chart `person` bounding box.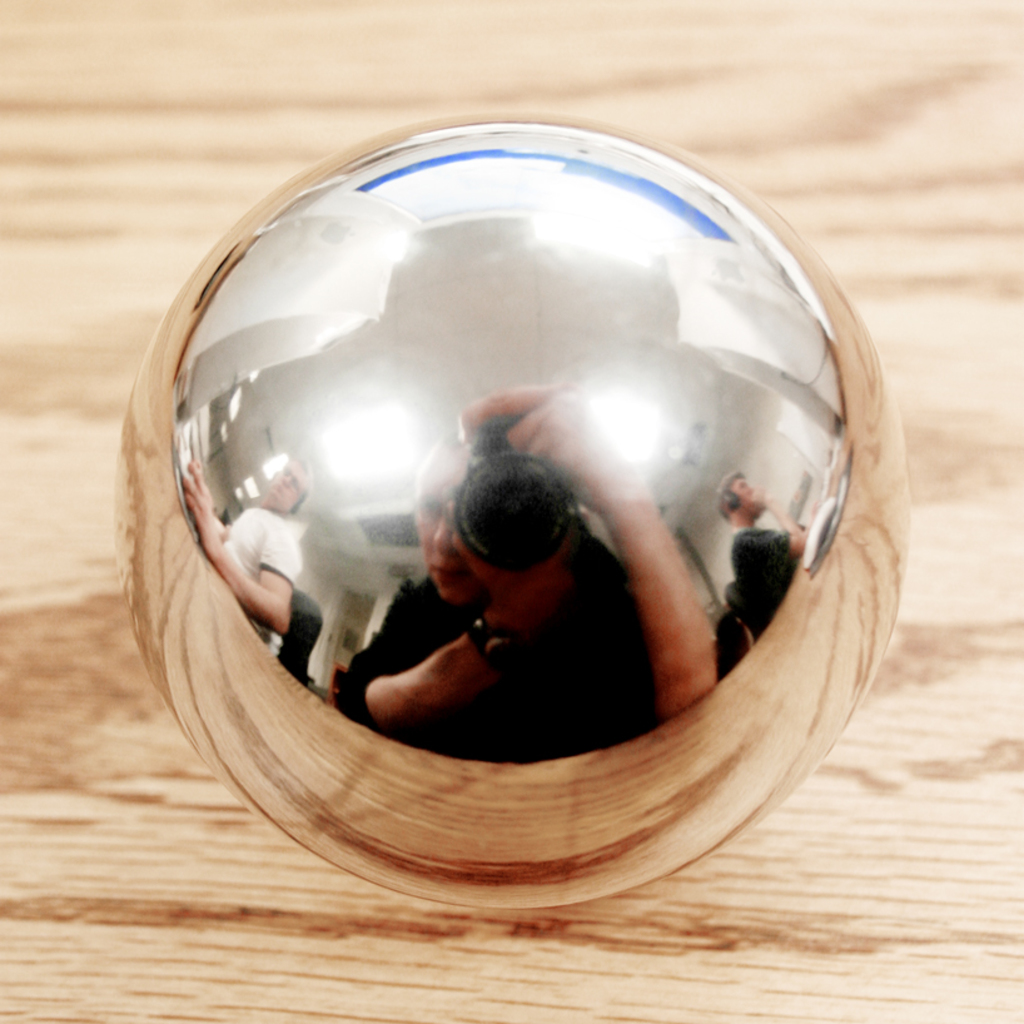
Charted: x1=337, y1=393, x2=729, y2=766.
